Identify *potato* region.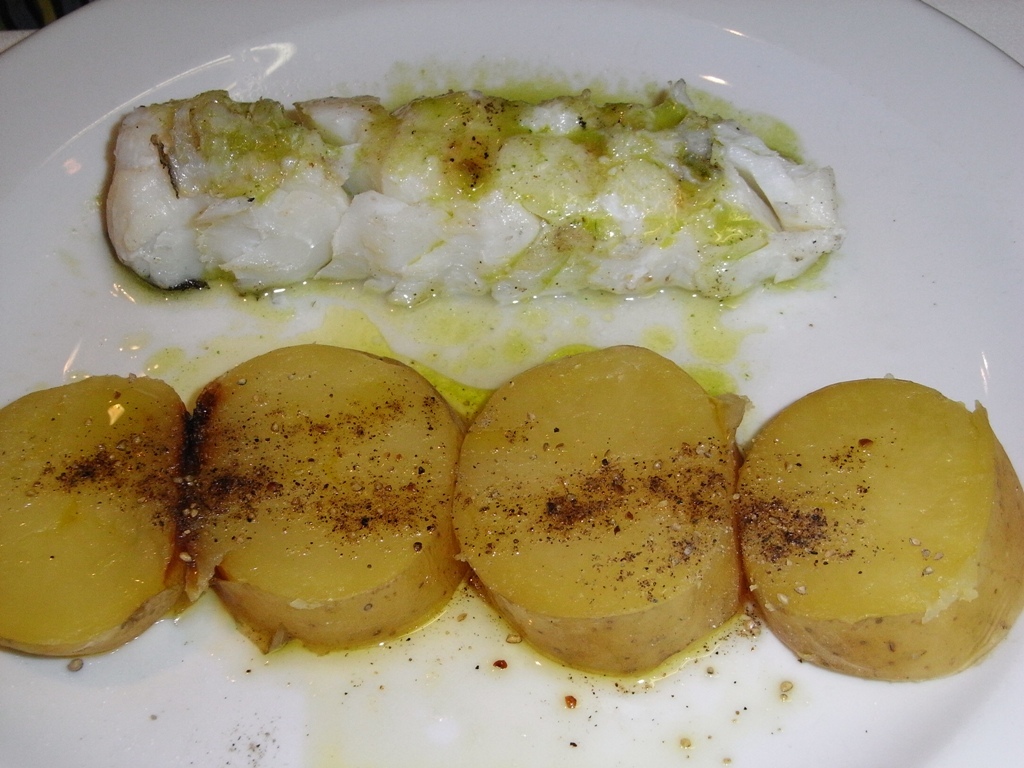
Region: bbox=[738, 376, 1023, 682].
